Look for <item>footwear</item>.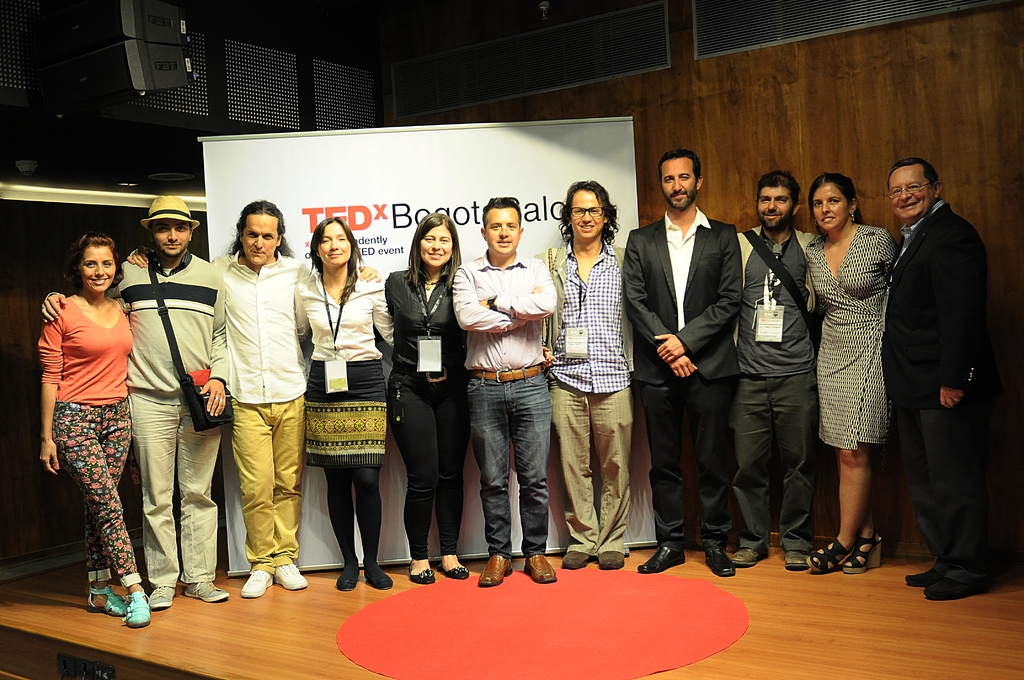
Found: bbox=(480, 554, 515, 585).
